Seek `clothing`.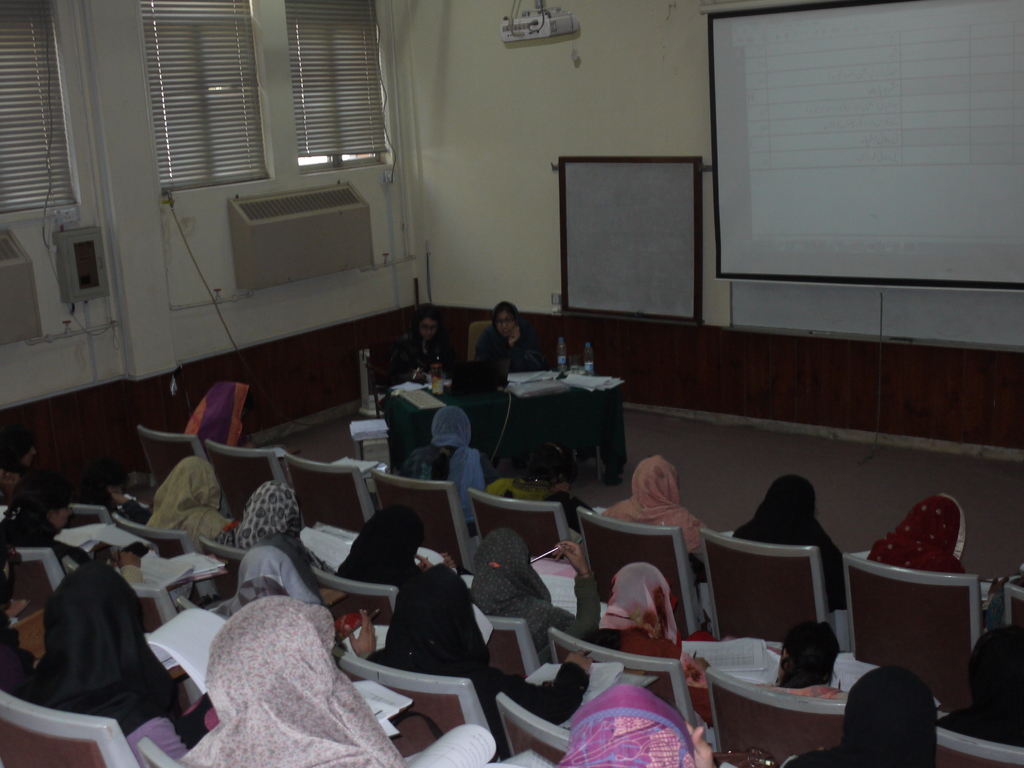
l=475, t=321, r=532, b=381.
